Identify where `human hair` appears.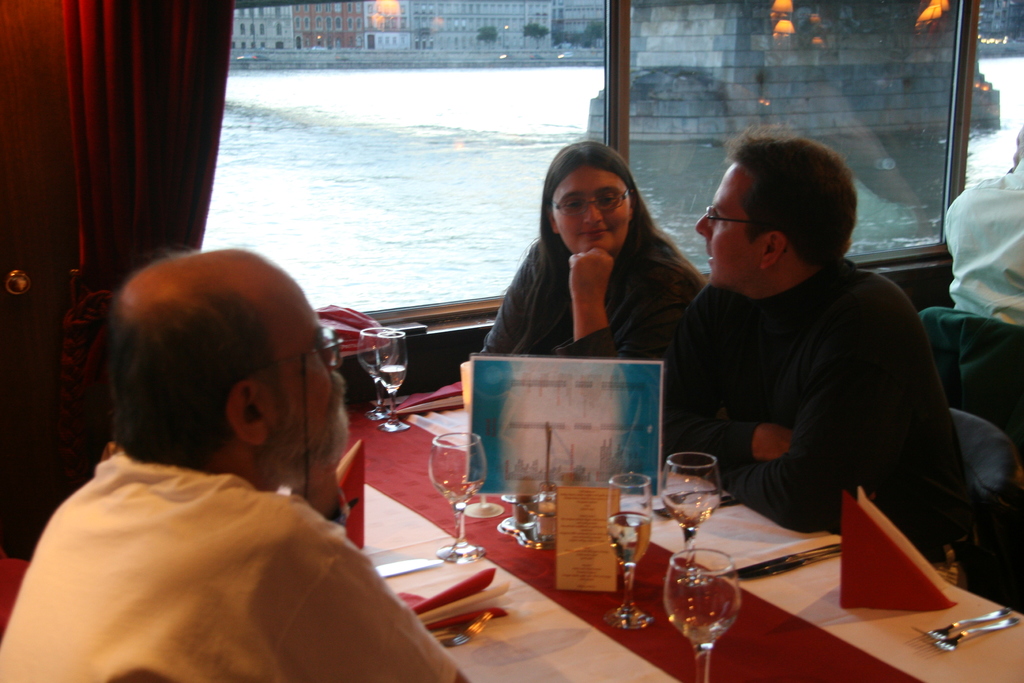
Appears at 724:135:860:276.
